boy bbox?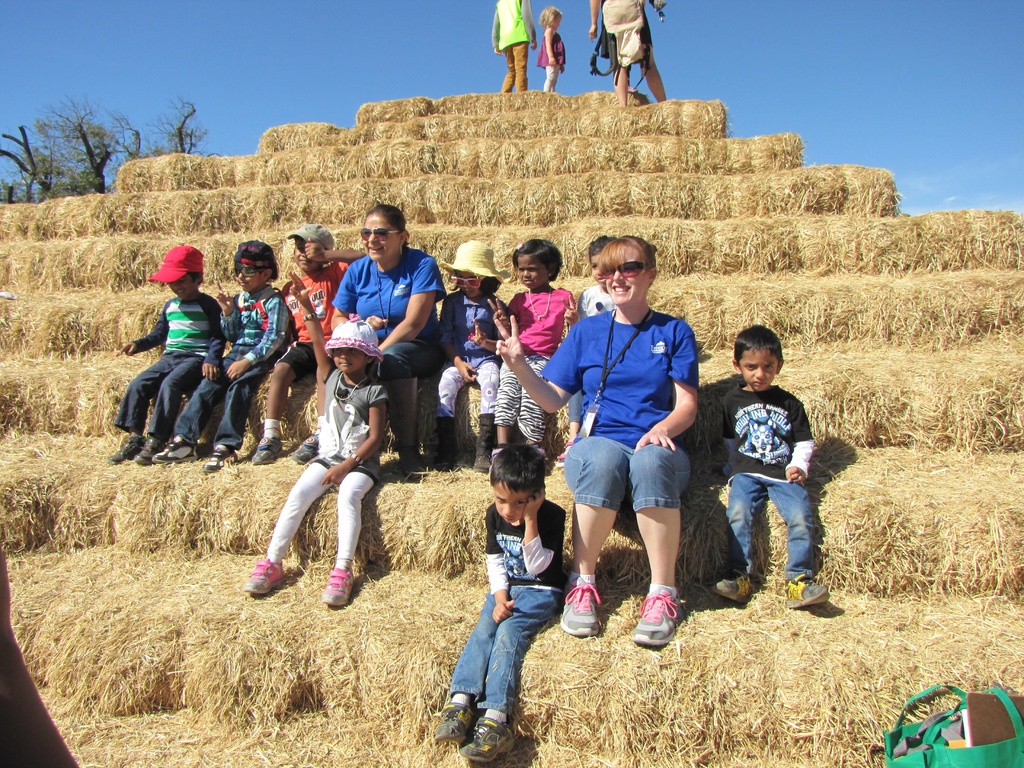
431:443:564:760
